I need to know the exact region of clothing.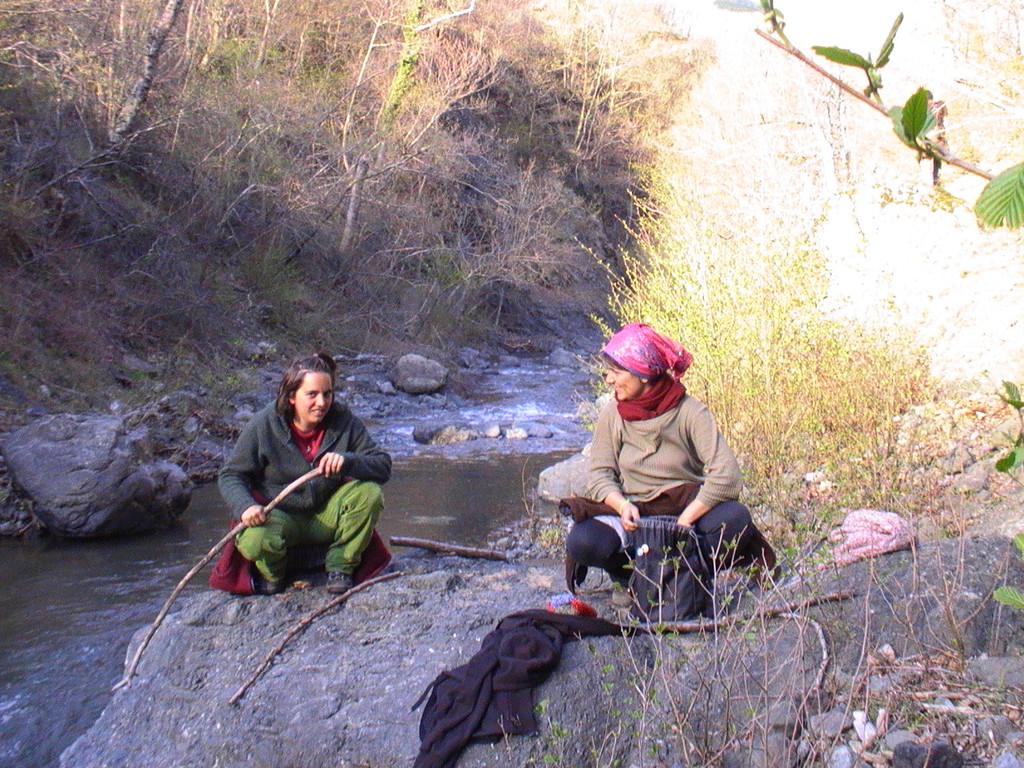
Region: <region>203, 362, 400, 608</region>.
